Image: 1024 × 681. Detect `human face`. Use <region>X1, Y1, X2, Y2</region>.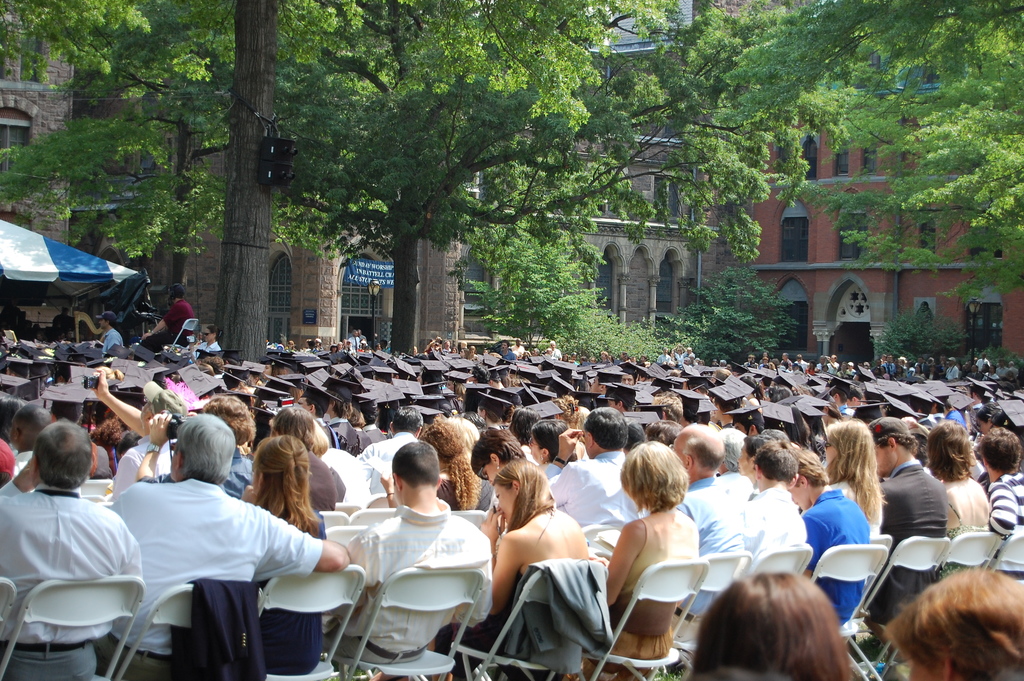
<region>478, 406, 483, 418</region>.
